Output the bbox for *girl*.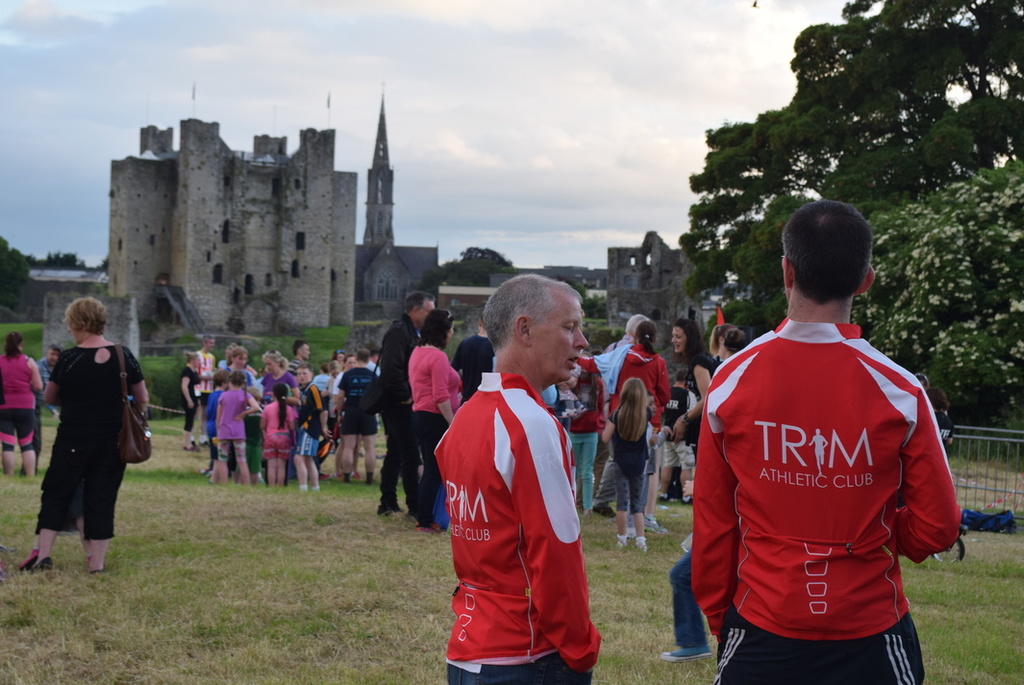
left=178, top=344, right=202, bottom=450.
